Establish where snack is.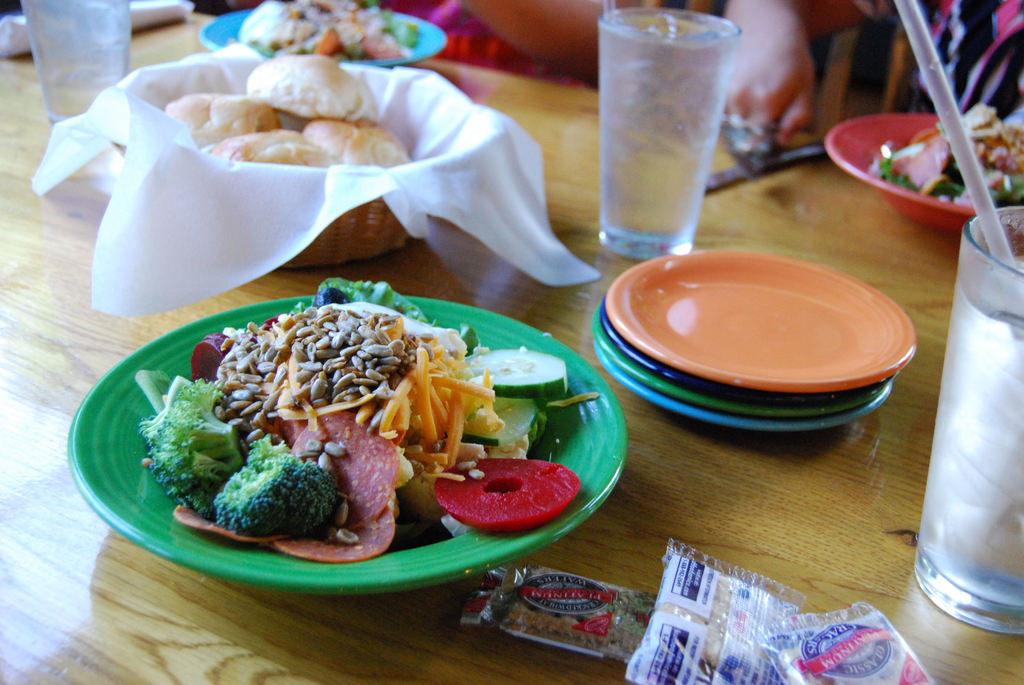
Established at 246 51 378 124.
